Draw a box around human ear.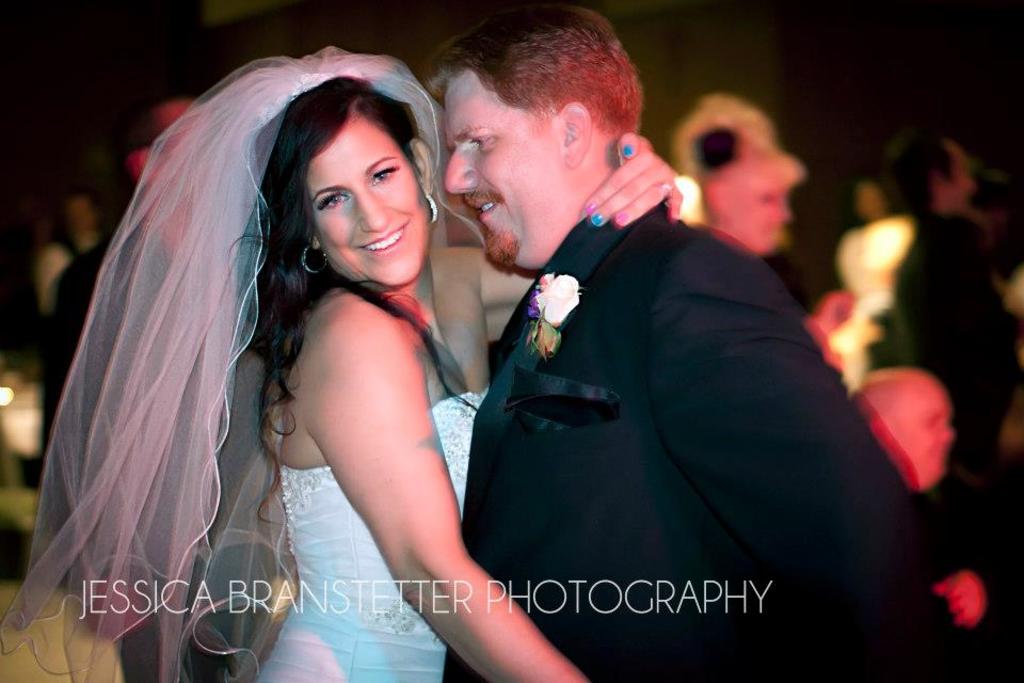
locate(556, 102, 593, 168).
